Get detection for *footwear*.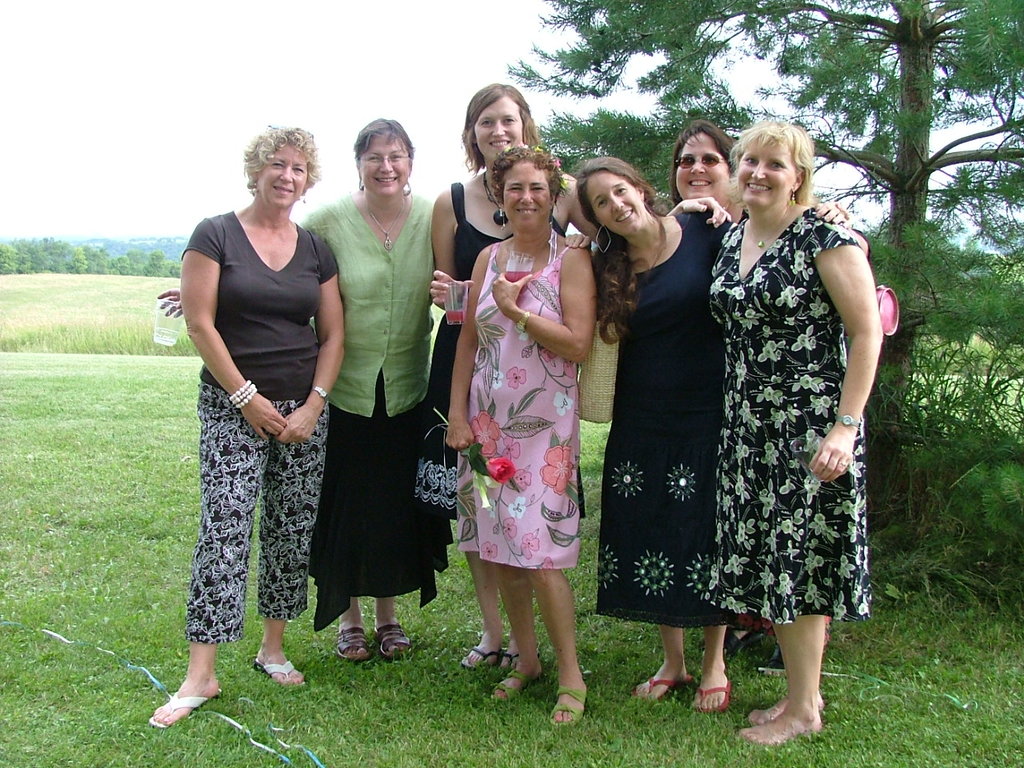
Detection: bbox=[460, 646, 506, 672].
